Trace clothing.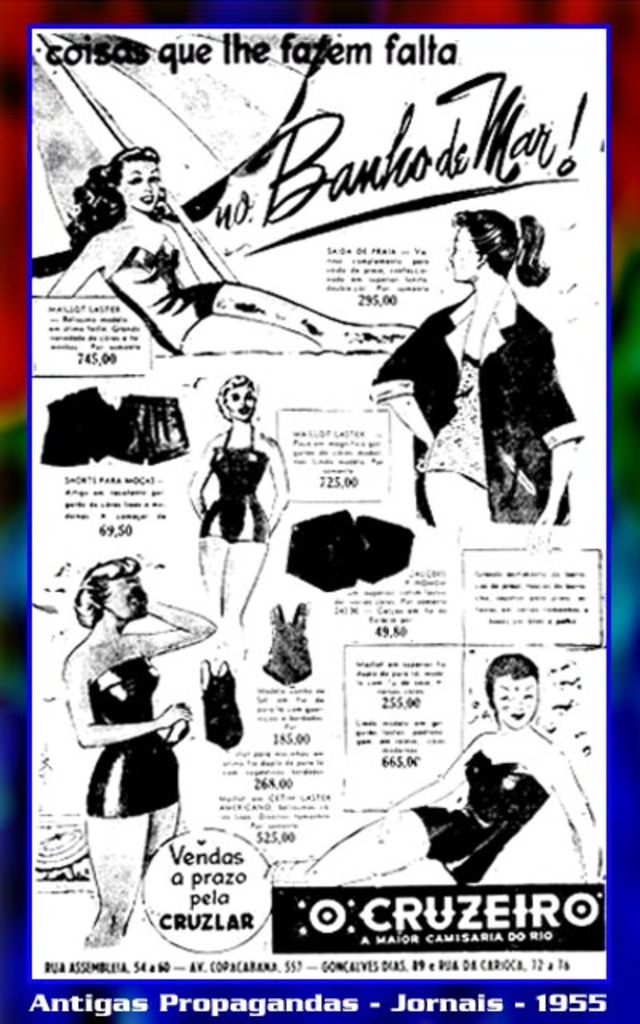
Traced to 96,235,226,360.
